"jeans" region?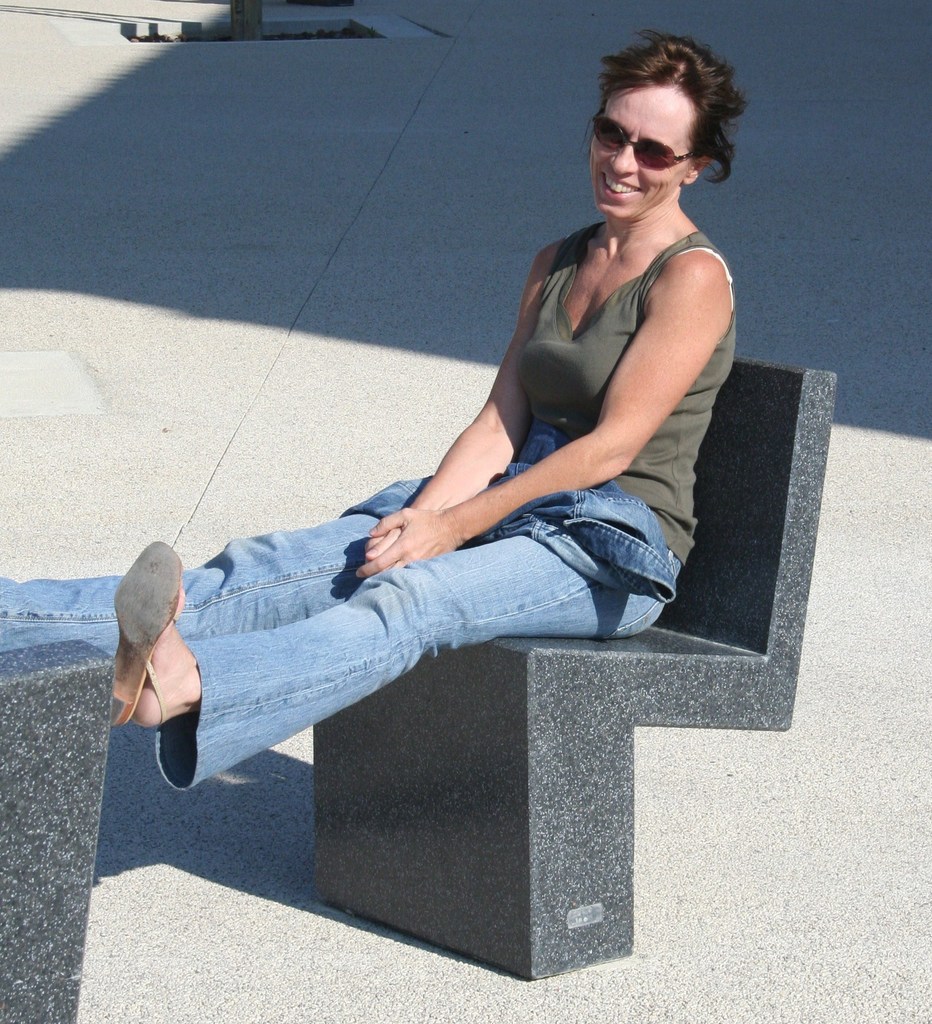
(x1=96, y1=484, x2=686, y2=775)
